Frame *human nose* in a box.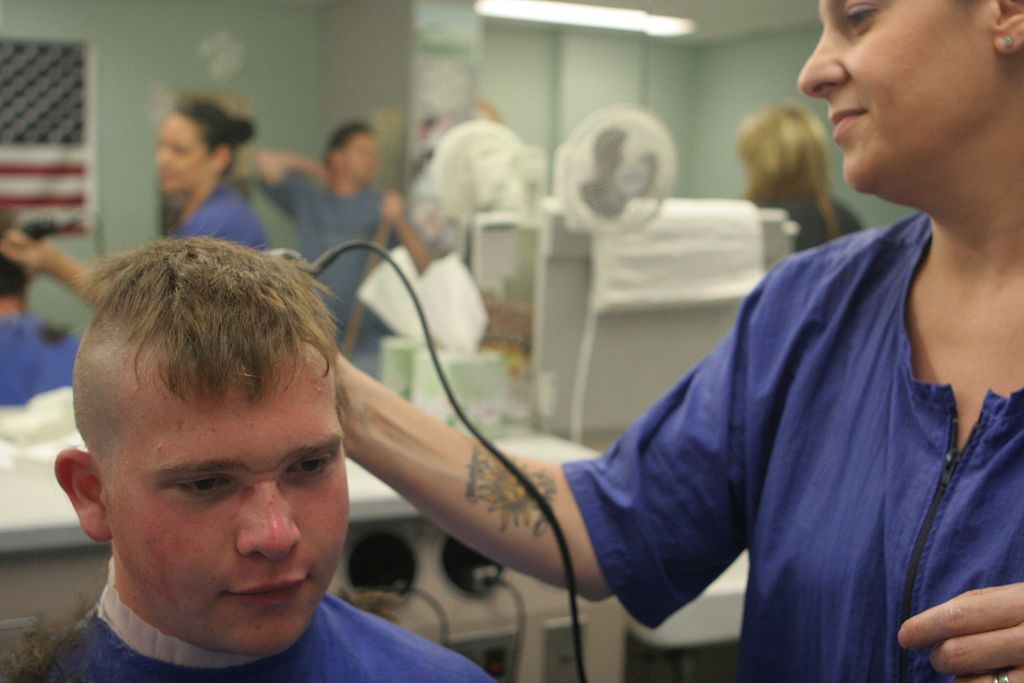
[235, 472, 300, 557].
